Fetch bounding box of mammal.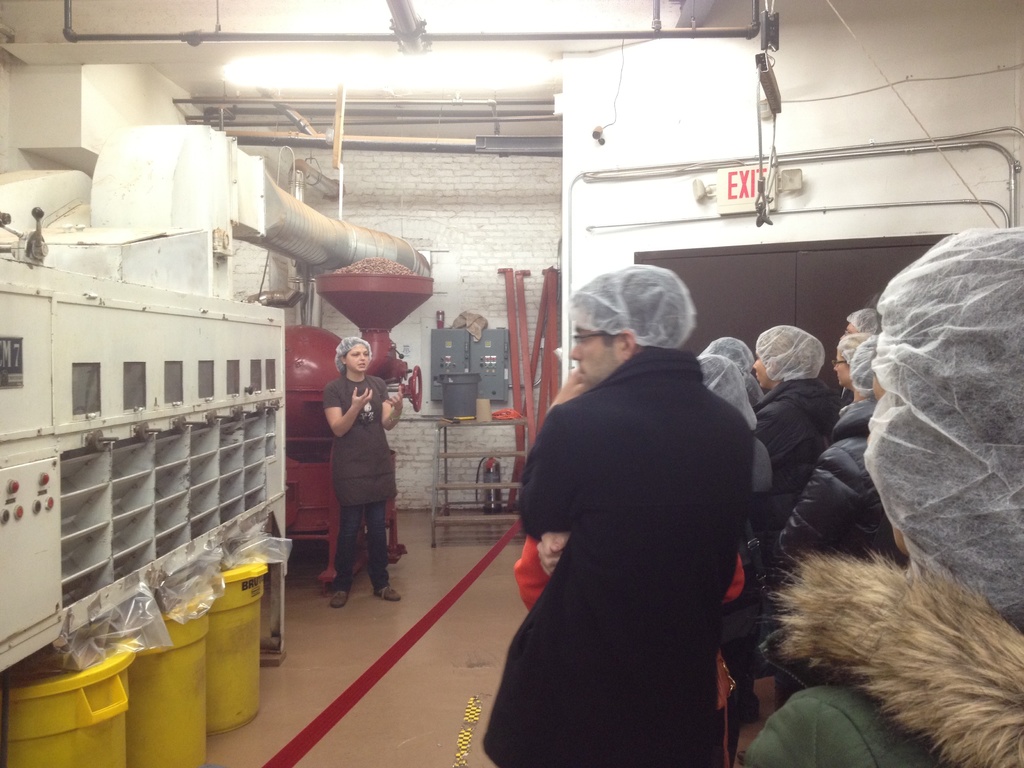
Bbox: 692:355:774:767.
